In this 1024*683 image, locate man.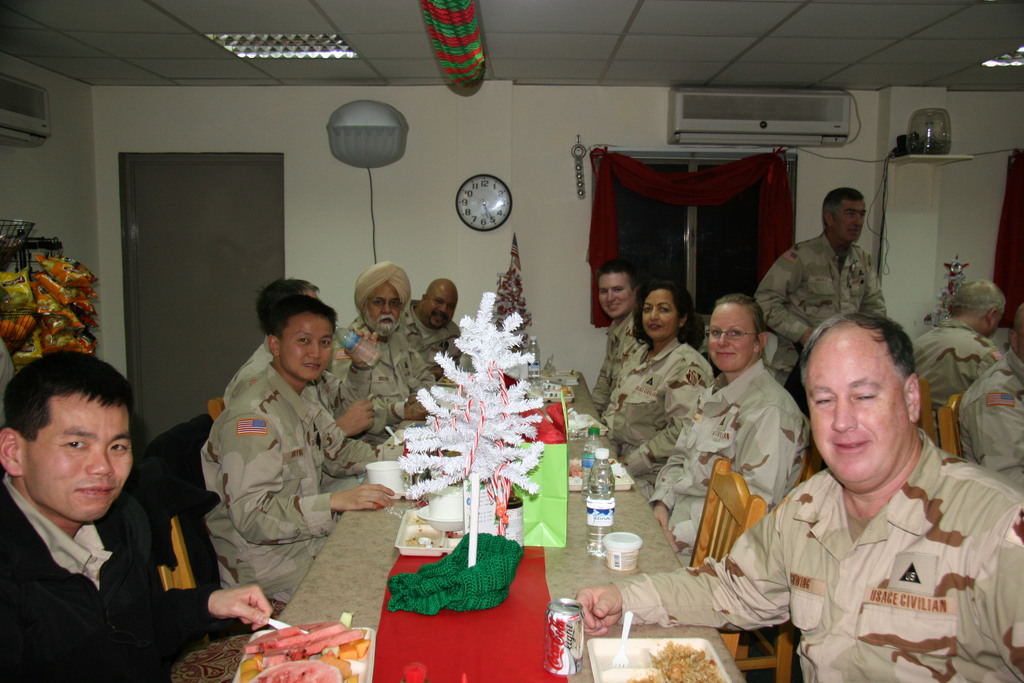
Bounding box: 204,295,397,614.
